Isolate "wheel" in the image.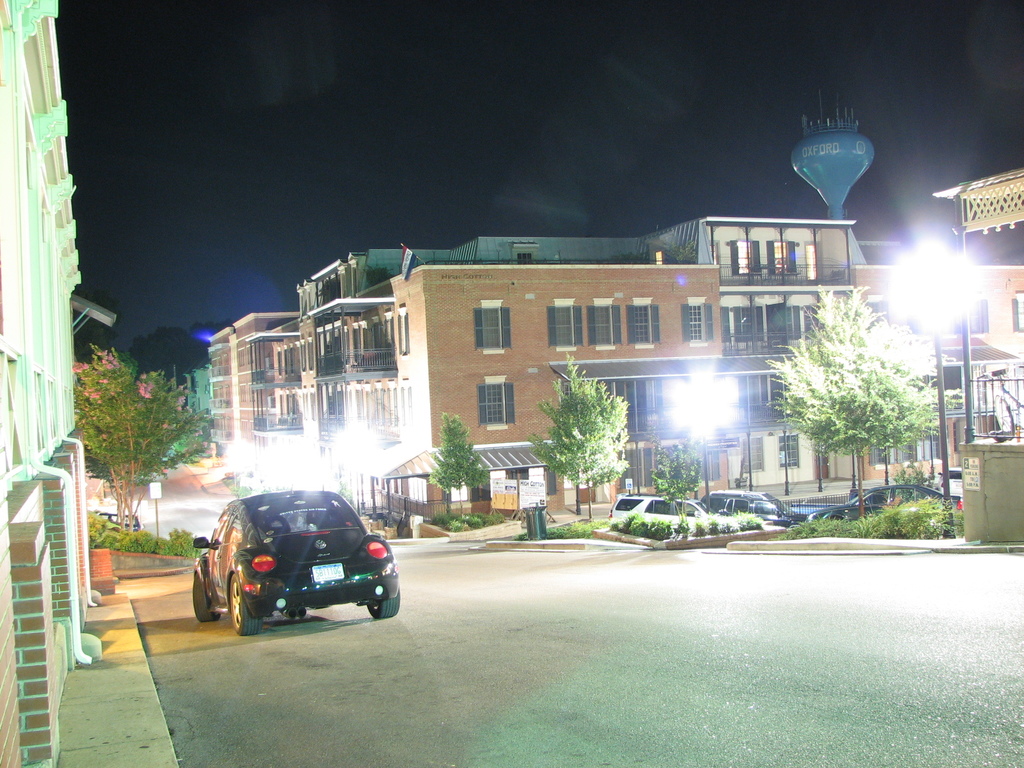
Isolated region: <bbox>368, 590, 399, 620</bbox>.
